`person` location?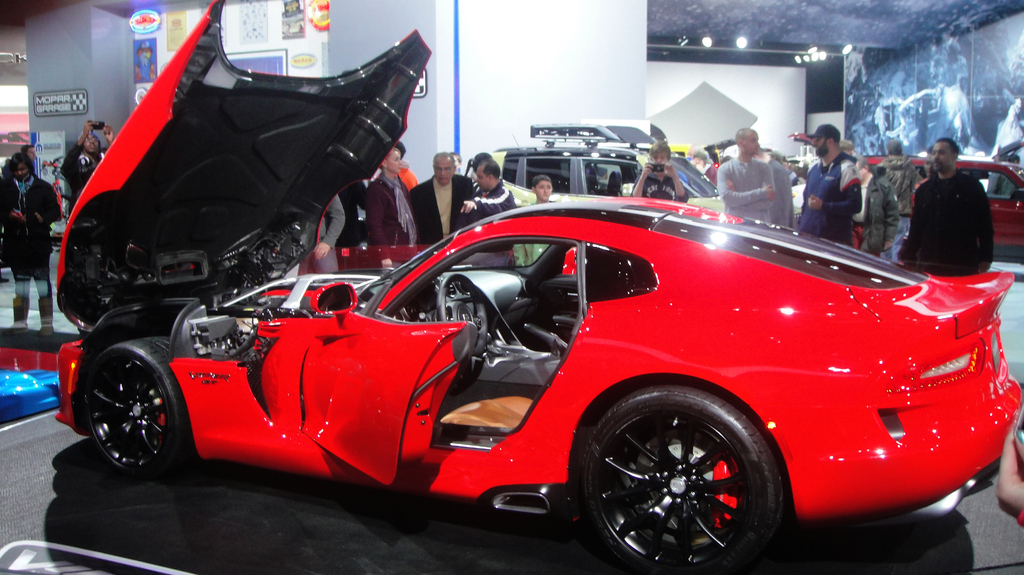
left=883, top=136, right=916, bottom=272
